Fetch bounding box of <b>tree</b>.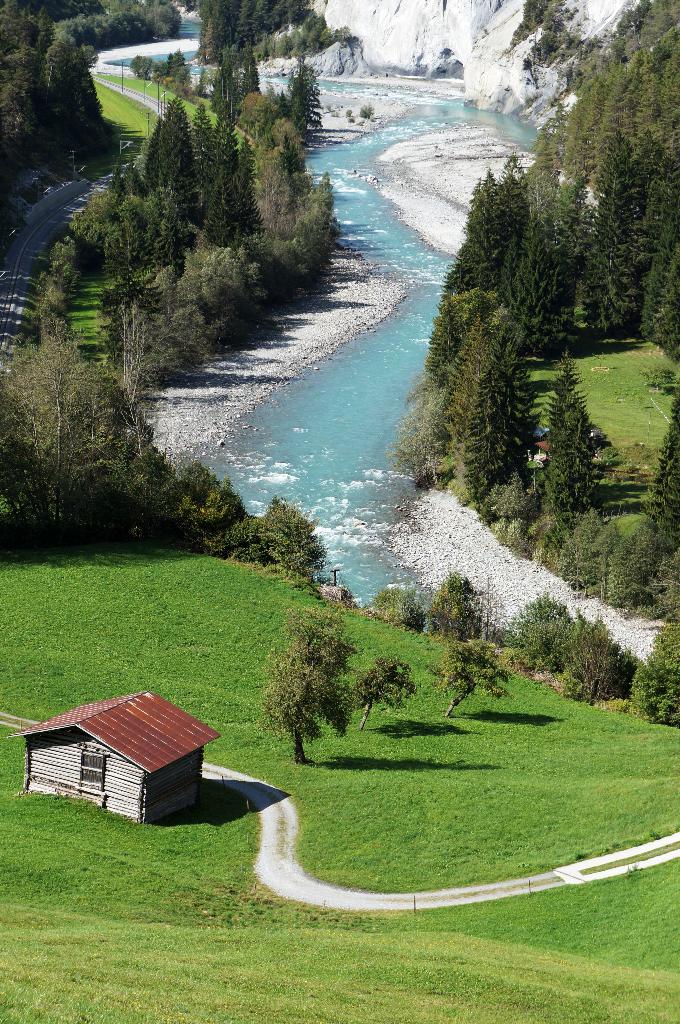
Bbox: select_region(287, 603, 368, 659).
